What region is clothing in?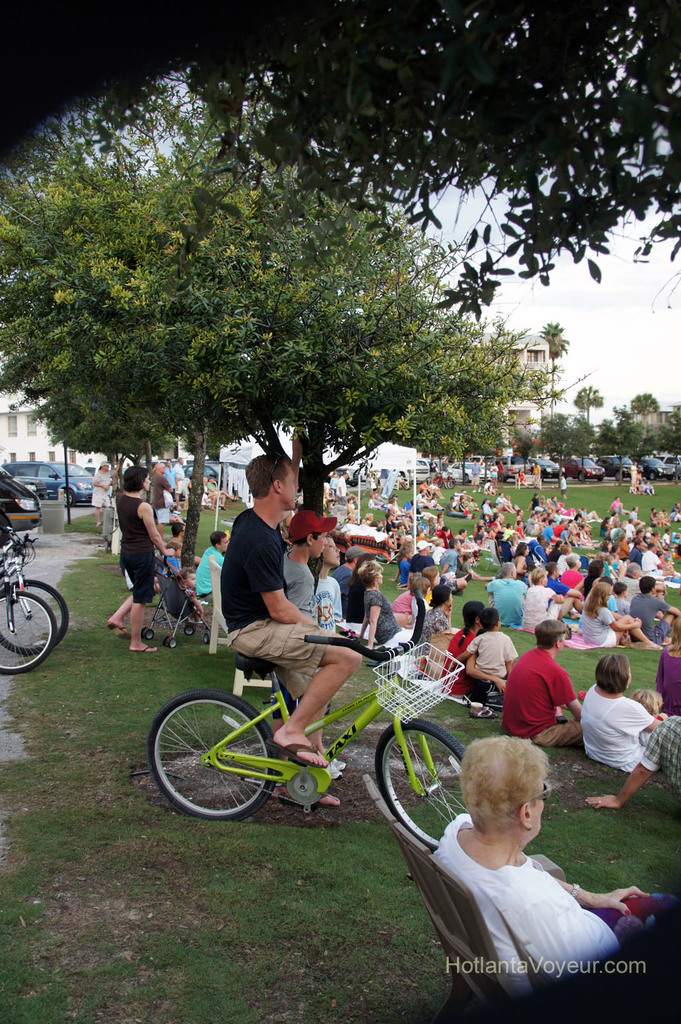
l=631, t=590, r=673, b=644.
